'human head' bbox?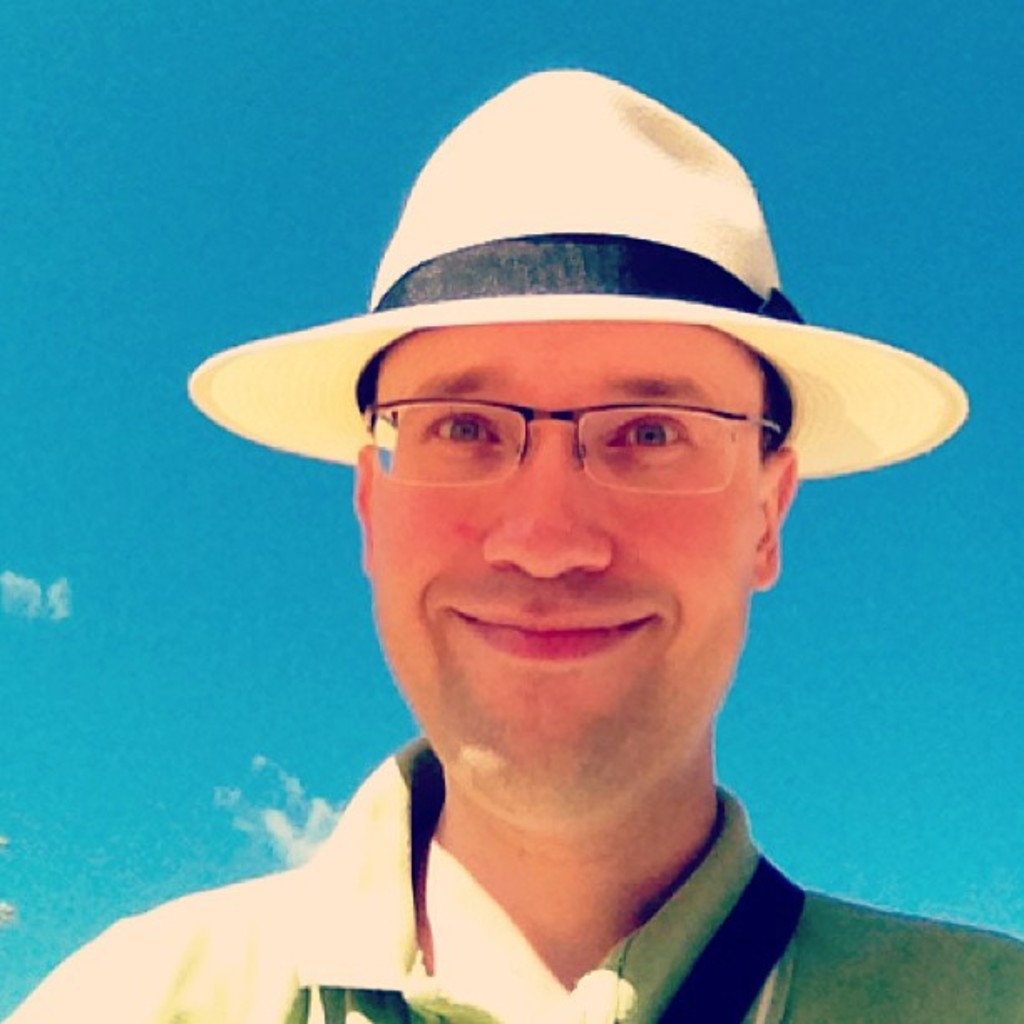
bbox=(371, 346, 803, 853)
